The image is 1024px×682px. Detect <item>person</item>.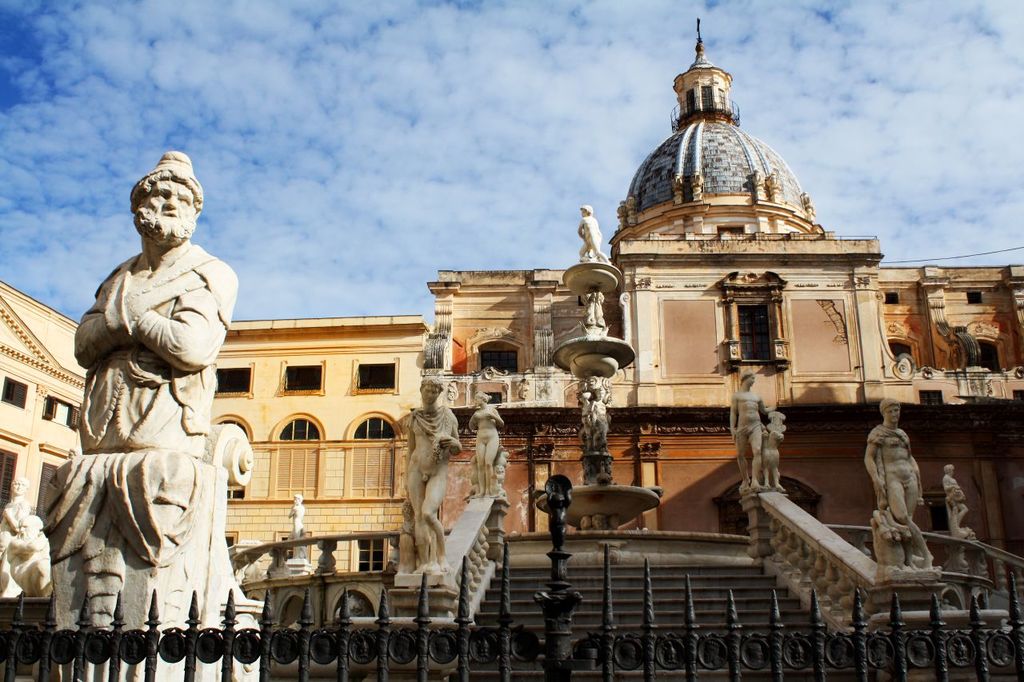
Detection: {"x1": 762, "y1": 411, "x2": 783, "y2": 489}.
